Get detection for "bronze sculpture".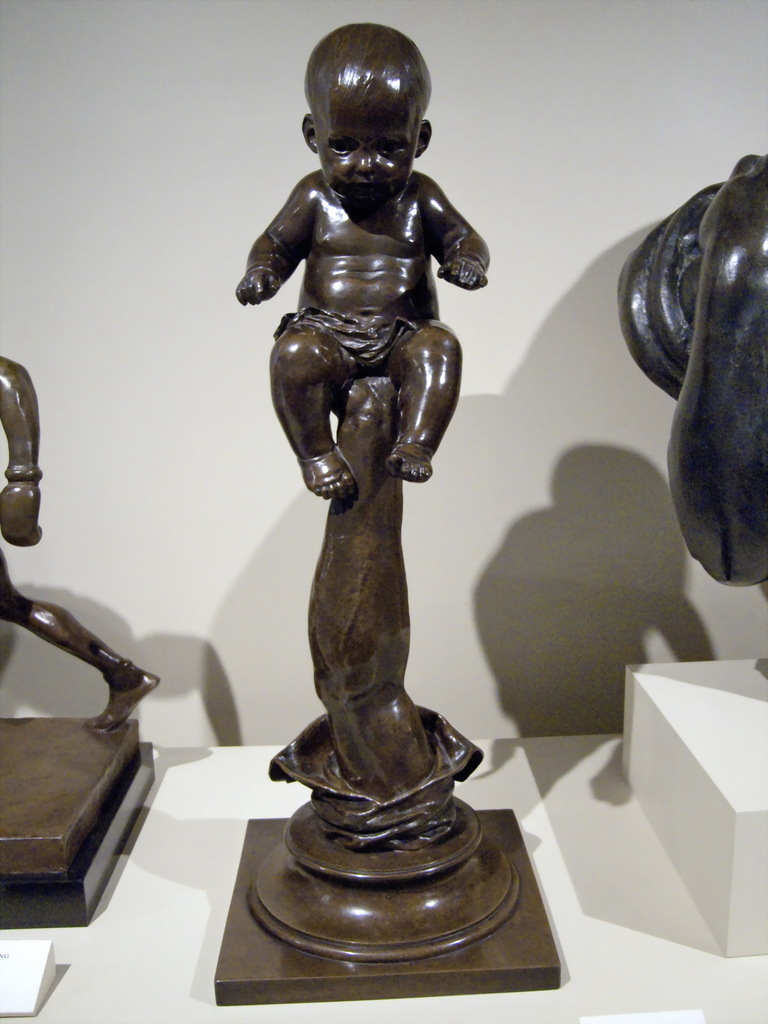
Detection: rect(618, 151, 767, 595).
